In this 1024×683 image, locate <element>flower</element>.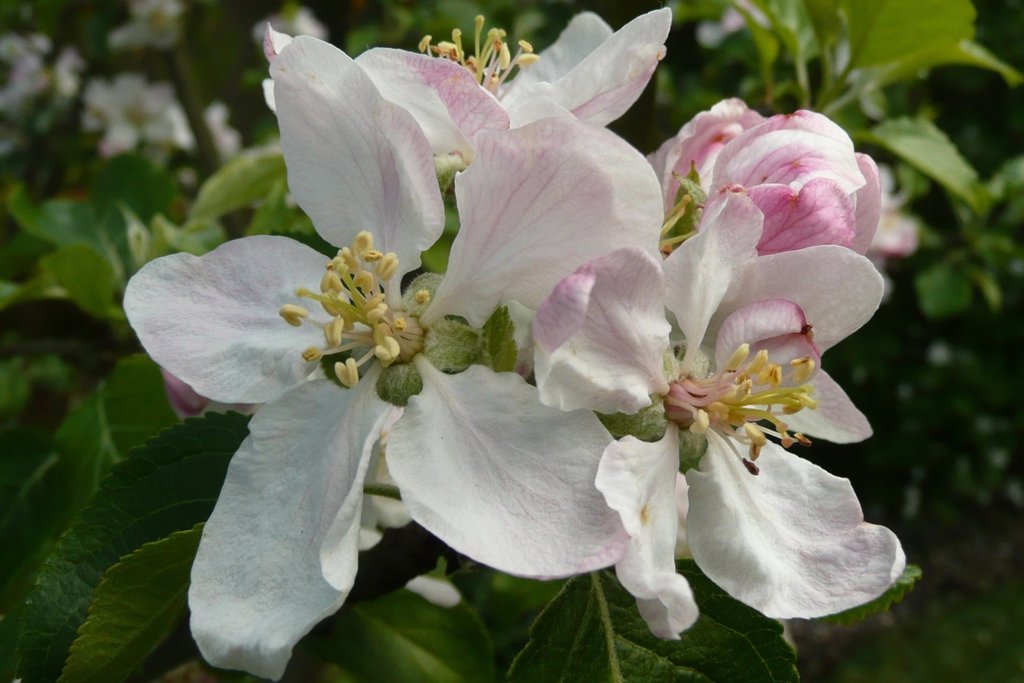
Bounding box: [left=118, top=30, right=667, bottom=682].
